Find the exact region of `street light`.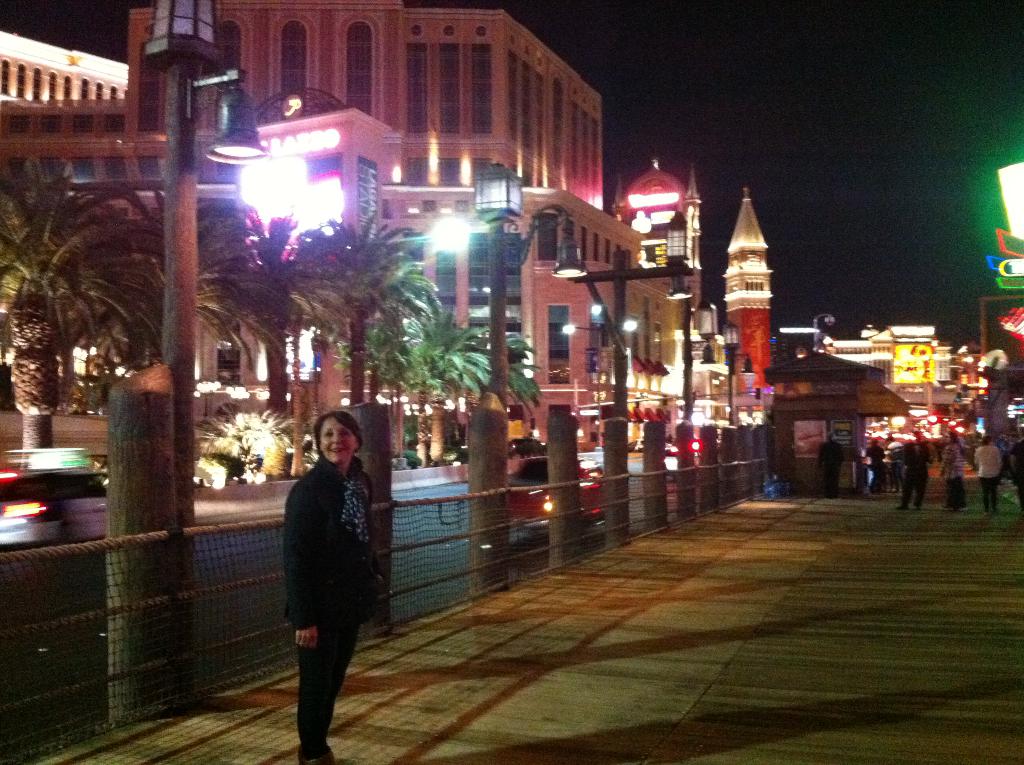
Exact region: BBox(122, 0, 278, 695).
